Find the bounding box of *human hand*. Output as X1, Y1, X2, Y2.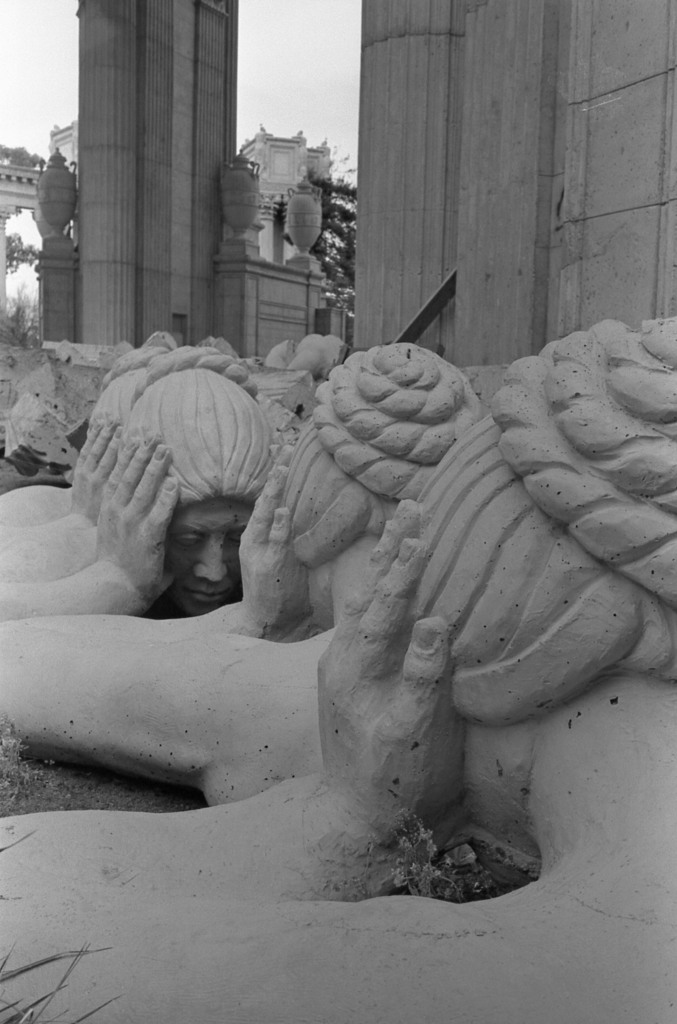
69, 412, 126, 525.
